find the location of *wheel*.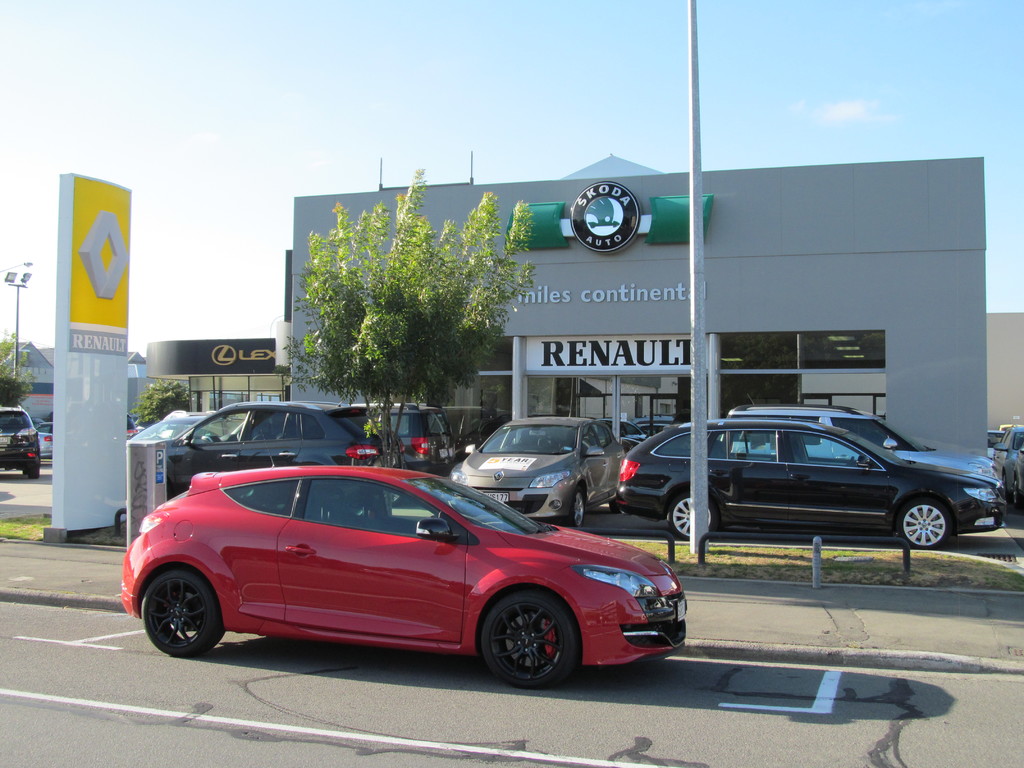
Location: <box>472,606,570,689</box>.
